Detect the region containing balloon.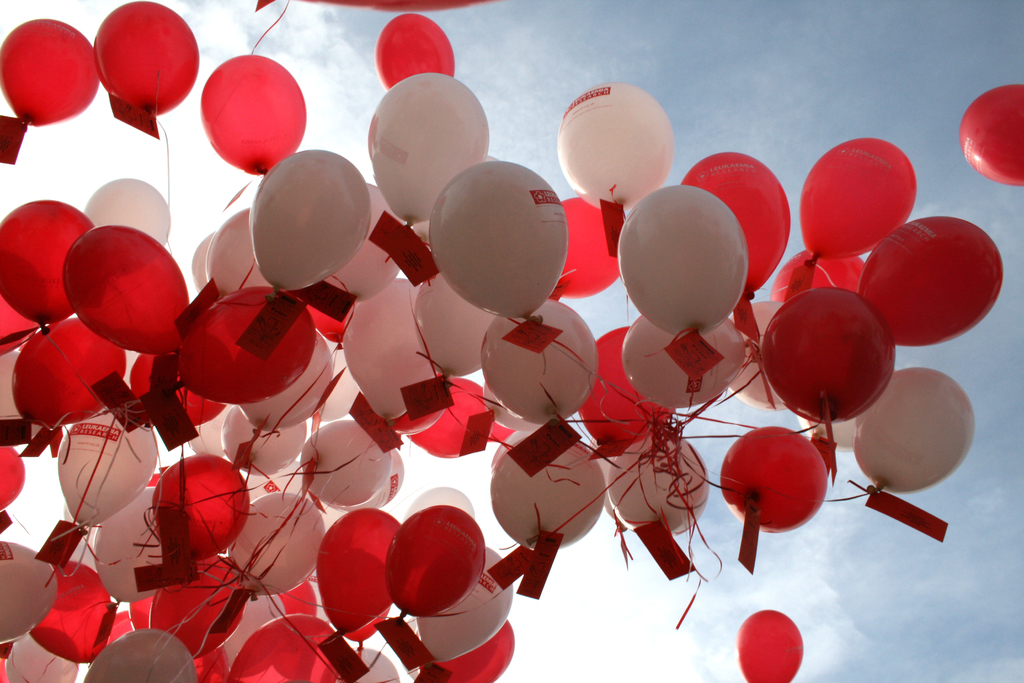
locate(212, 203, 271, 302).
